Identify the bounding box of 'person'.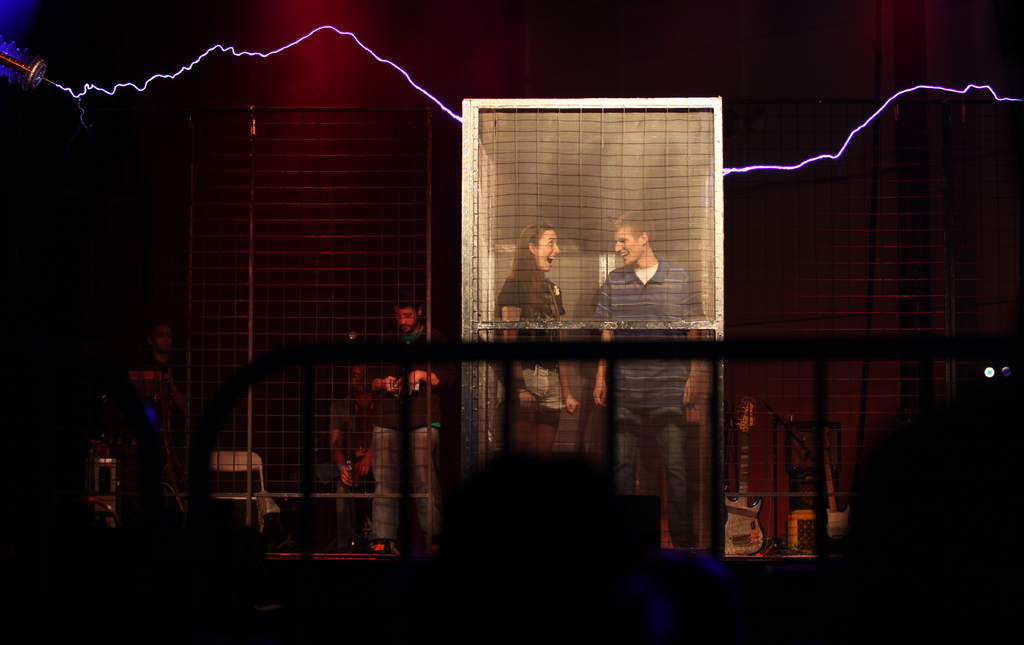
[x1=325, y1=354, x2=369, y2=539].
